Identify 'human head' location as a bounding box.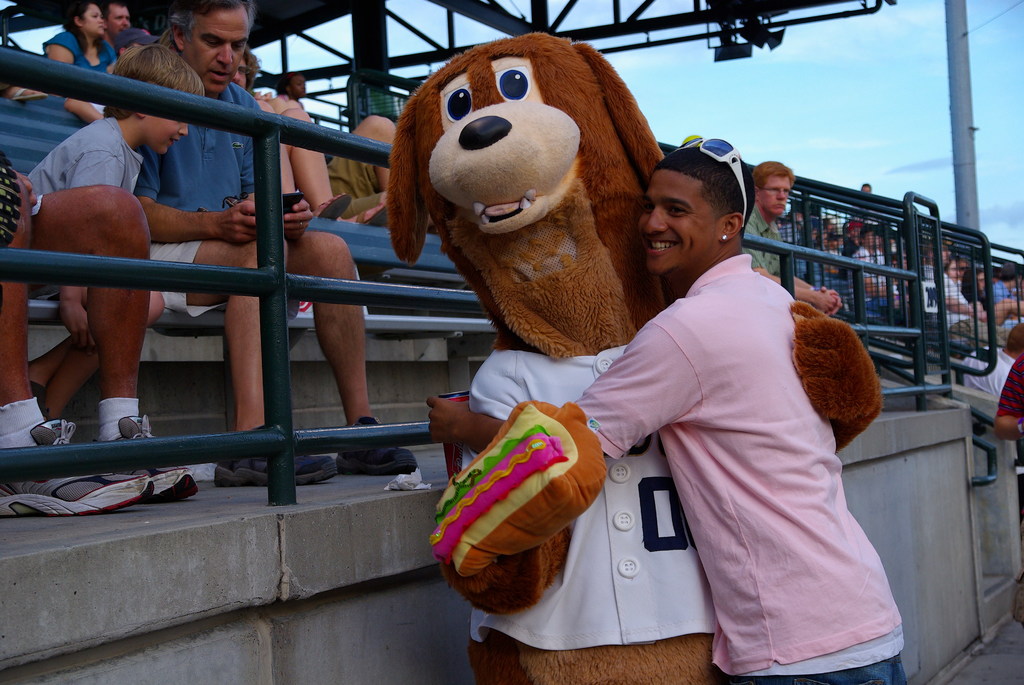
[x1=1005, y1=322, x2=1023, y2=359].
